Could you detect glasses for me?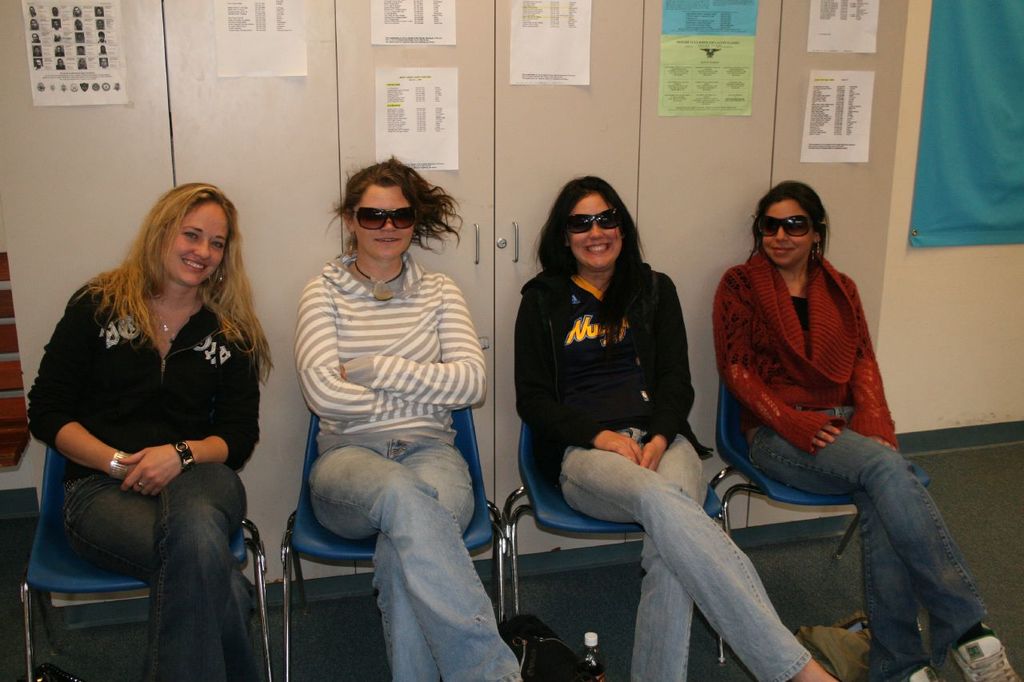
Detection result: 565/207/621/237.
